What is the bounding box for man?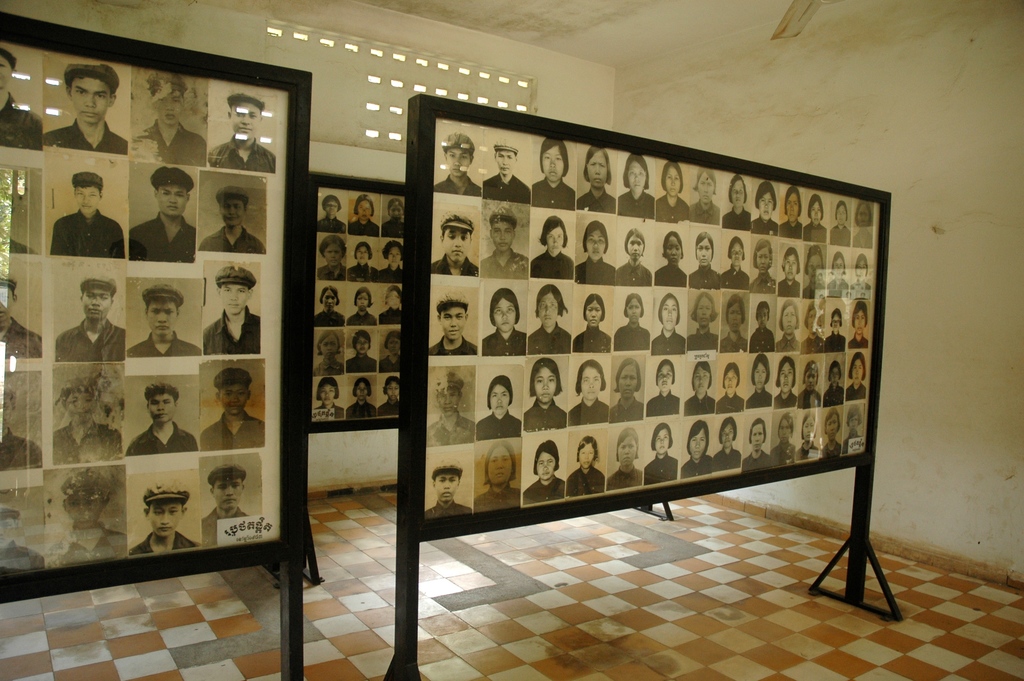
left=424, top=461, right=470, bottom=519.
